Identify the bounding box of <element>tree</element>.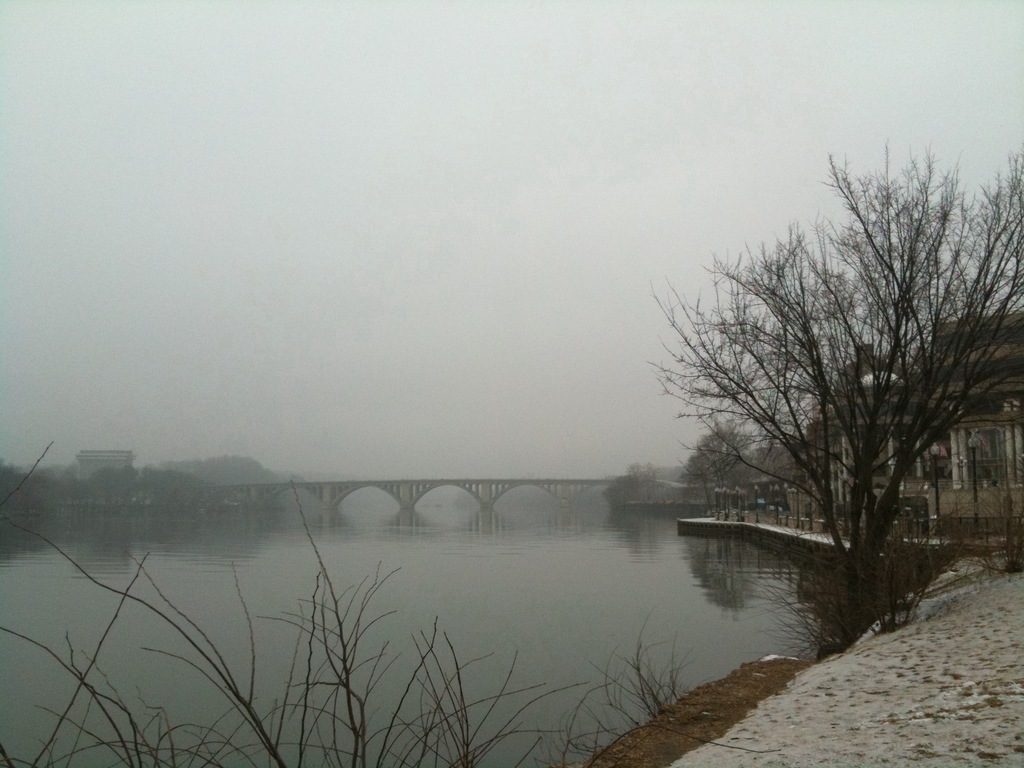
region(624, 457, 653, 479).
